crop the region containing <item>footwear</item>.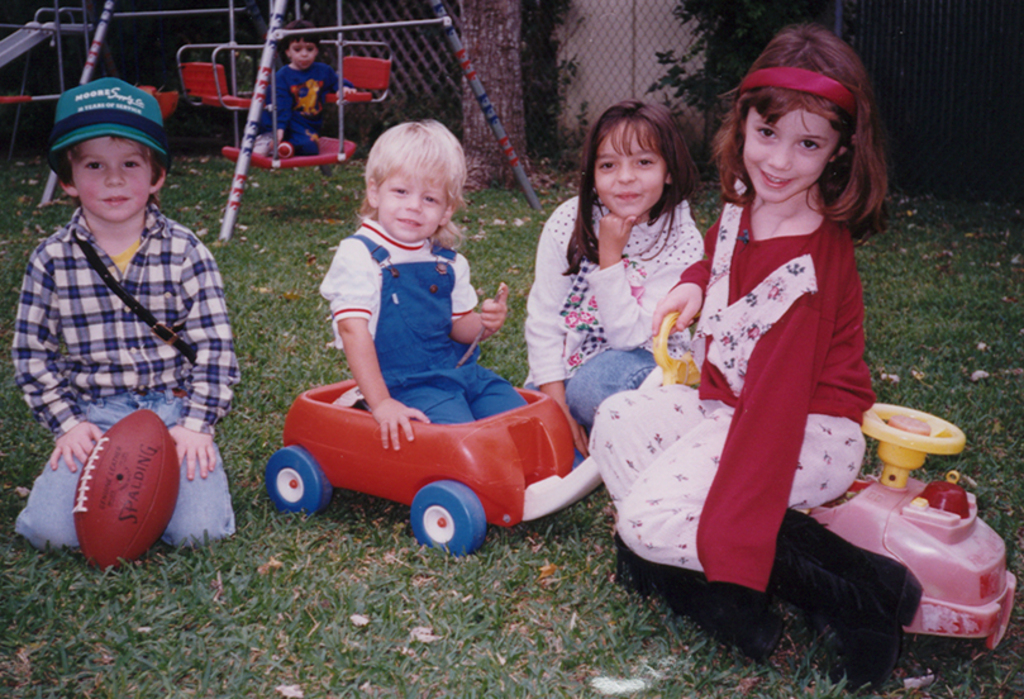
Crop region: <bbox>759, 507, 925, 693</bbox>.
